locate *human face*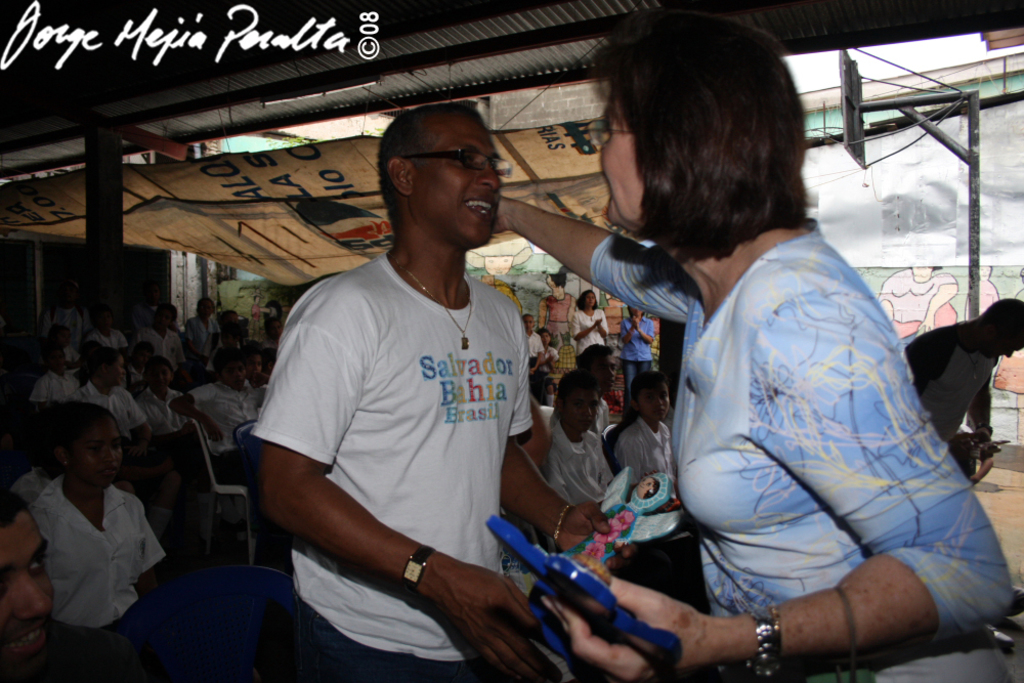
<bbox>595, 87, 647, 229</bbox>
